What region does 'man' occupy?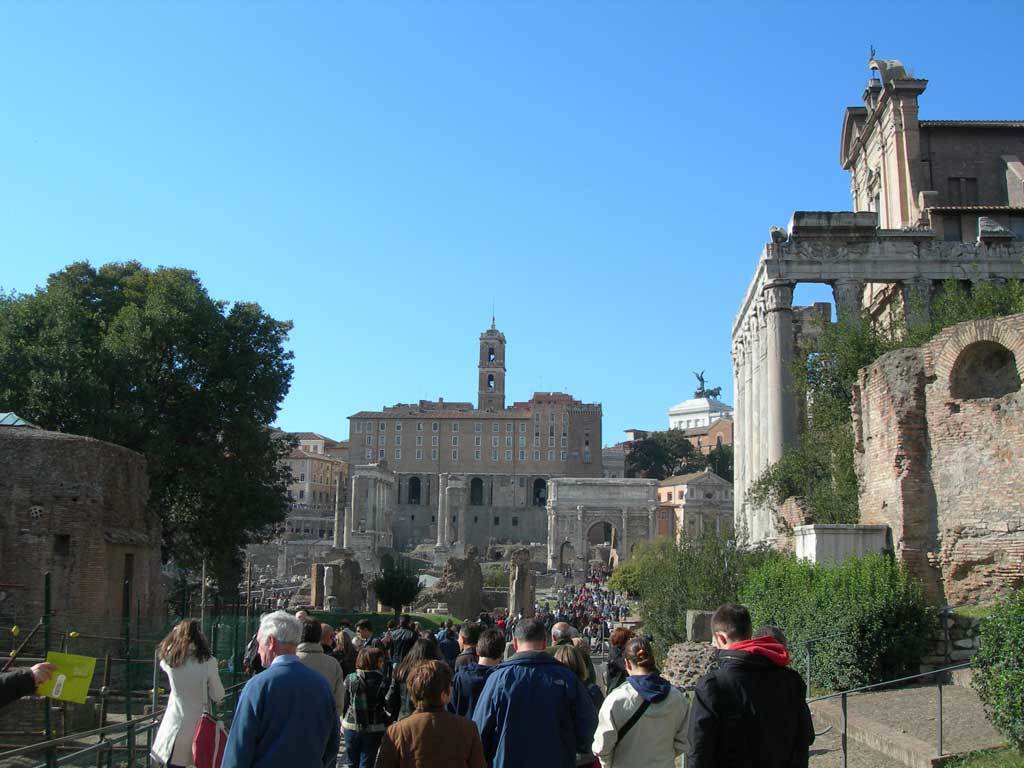
(687, 608, 815, 767).
